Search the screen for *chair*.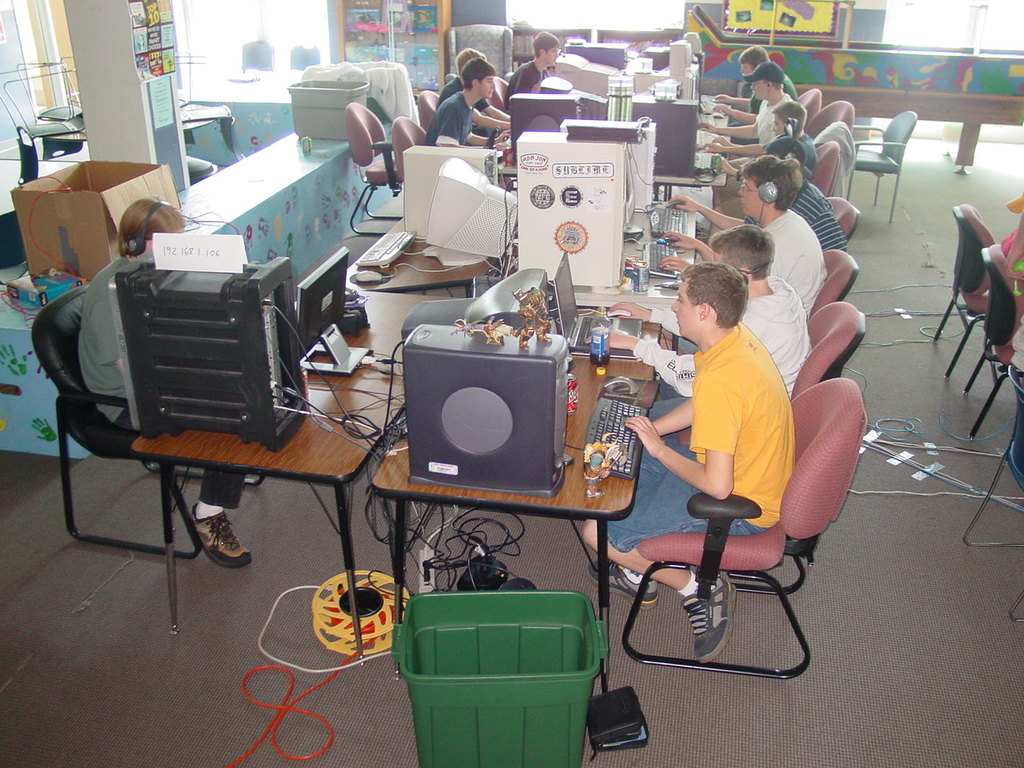
Found at bbox=[965, 359, 1023, 630].
